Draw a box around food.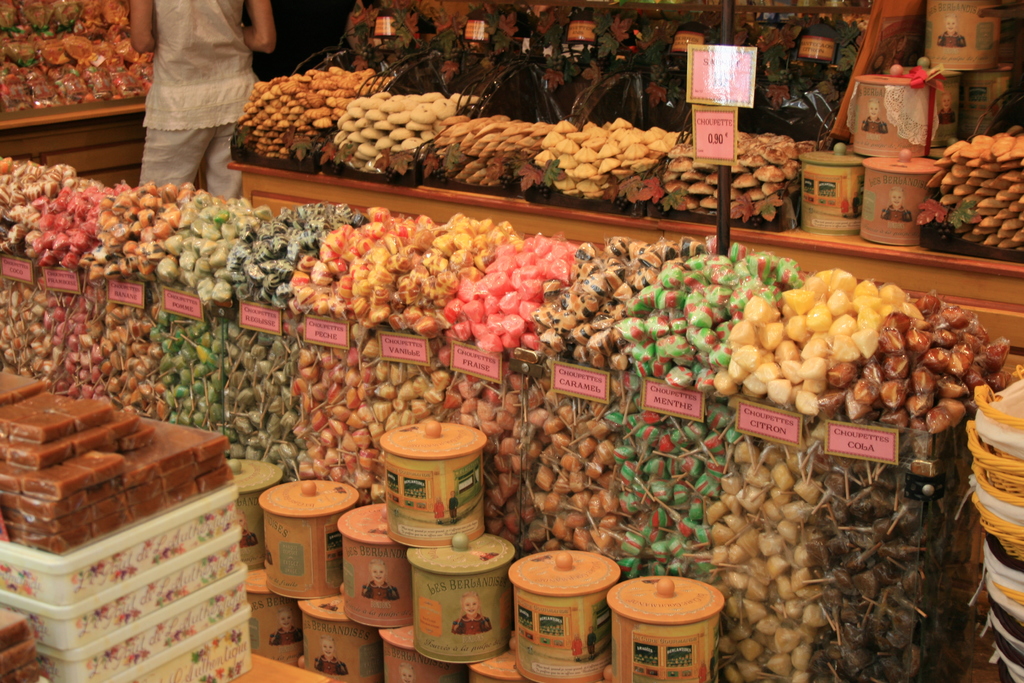
{"x1": 712, "y1": 265, "x2": 922, "y2": 419}.
